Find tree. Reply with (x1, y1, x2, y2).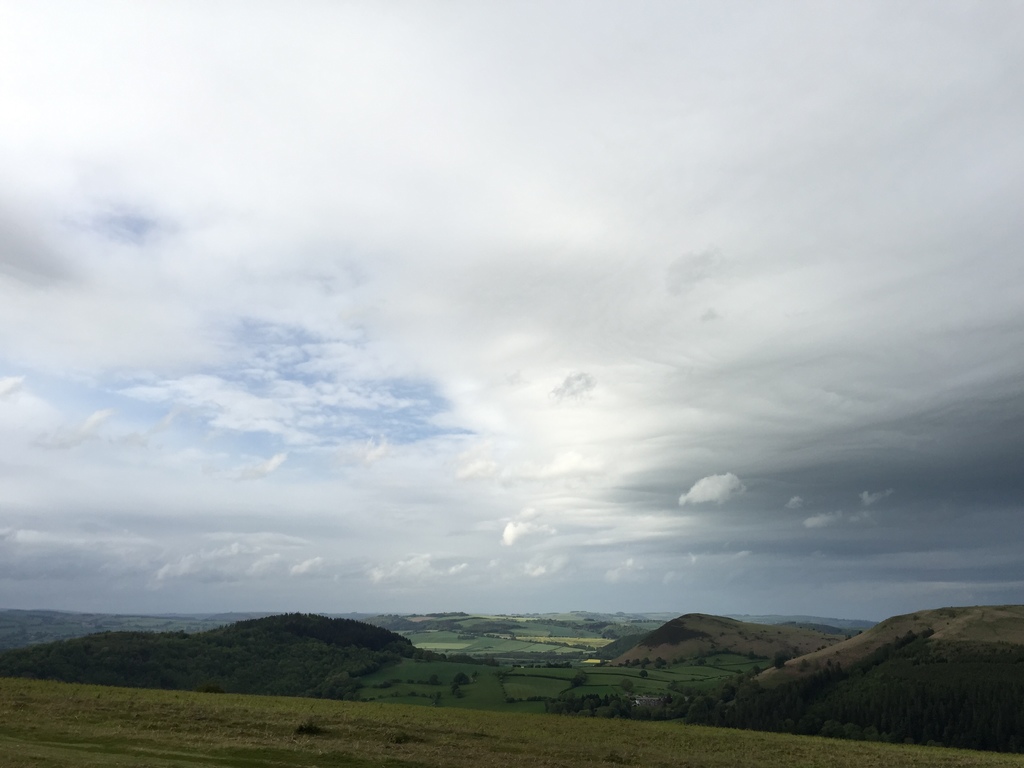
(451, 688, 463, 698).
